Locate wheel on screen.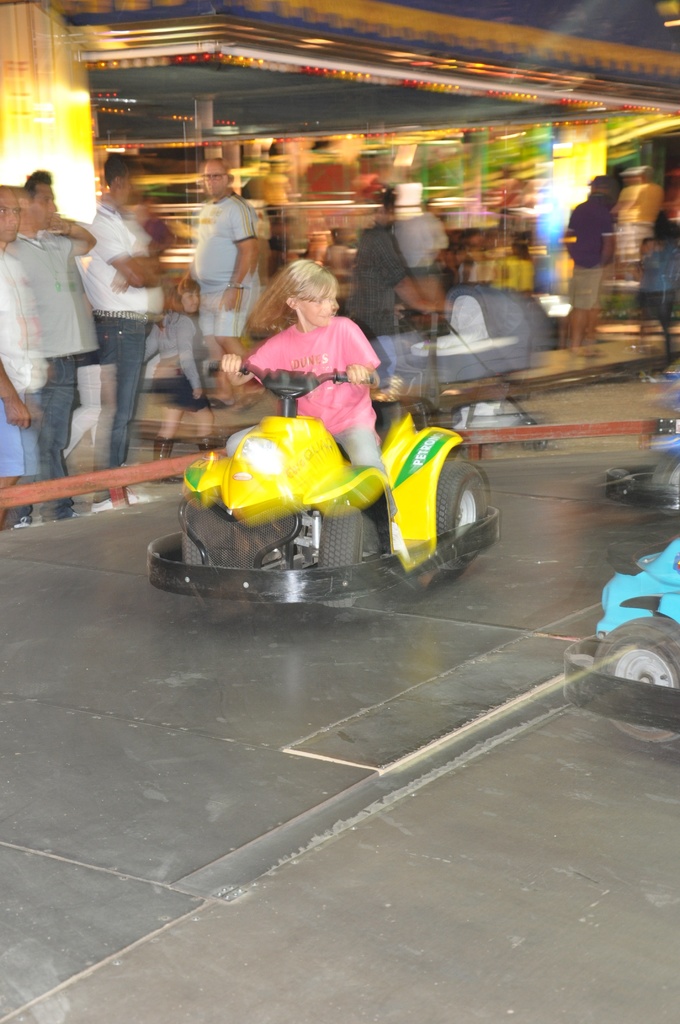
On screen at [594,614,678,741].
